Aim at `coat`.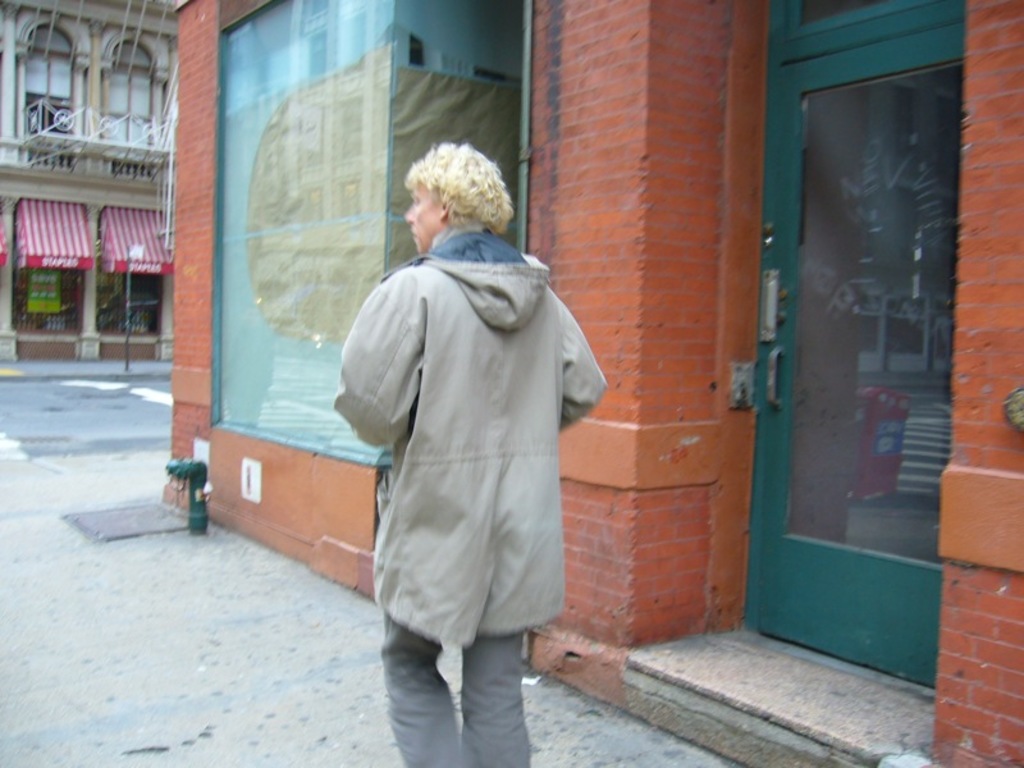
Aimed at l=353, t=246, r=584, b=637.
